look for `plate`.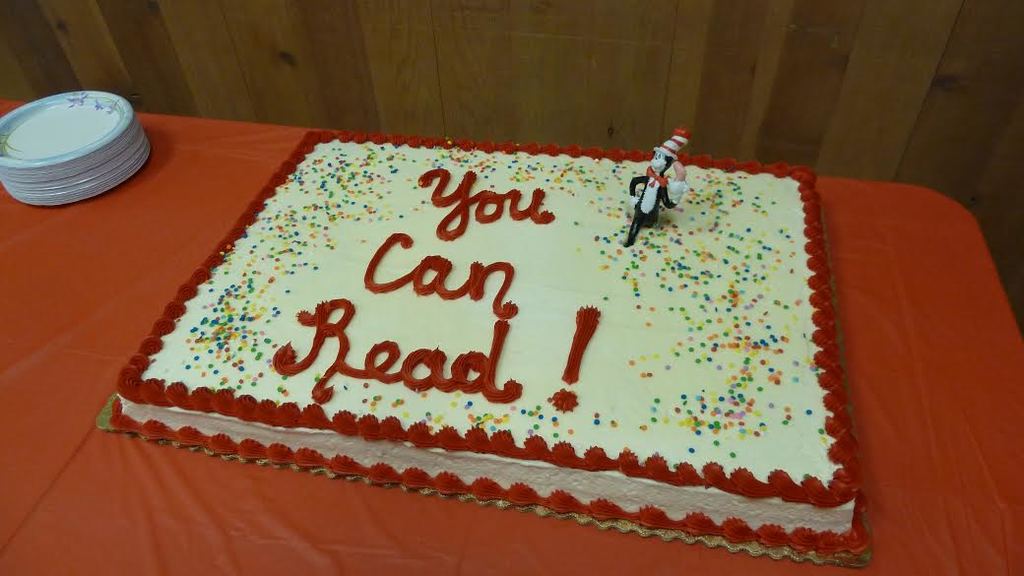
Found: bbox(0, 84, 139, 164).
